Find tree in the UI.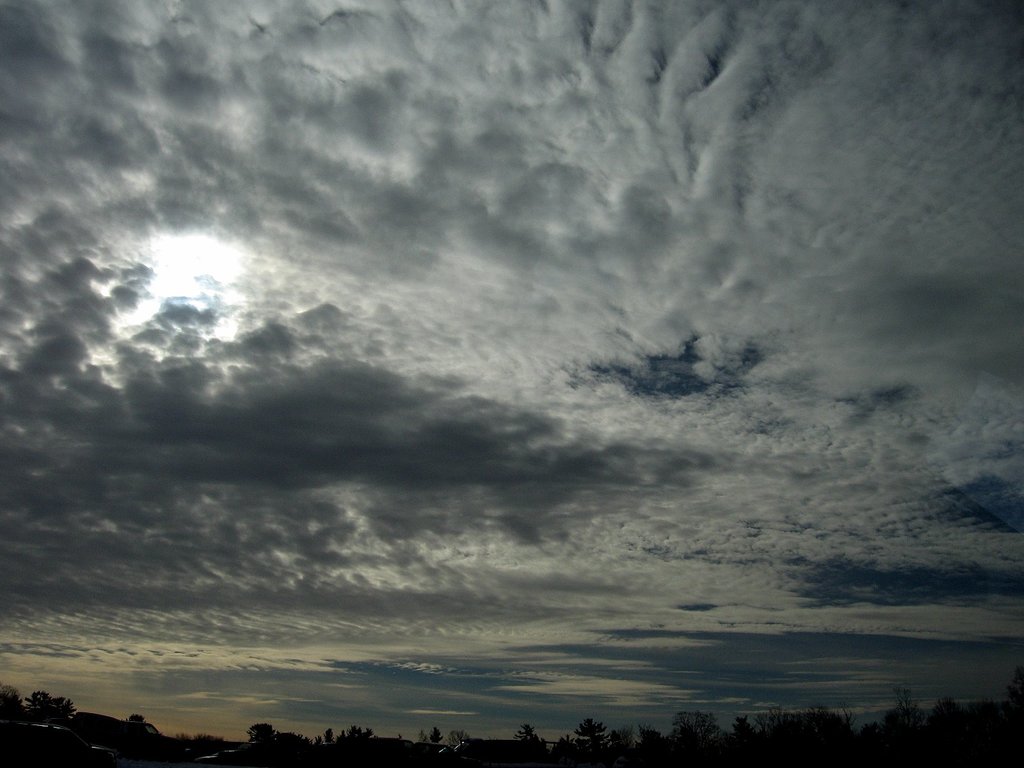
UI element at [302,724,386,748].
